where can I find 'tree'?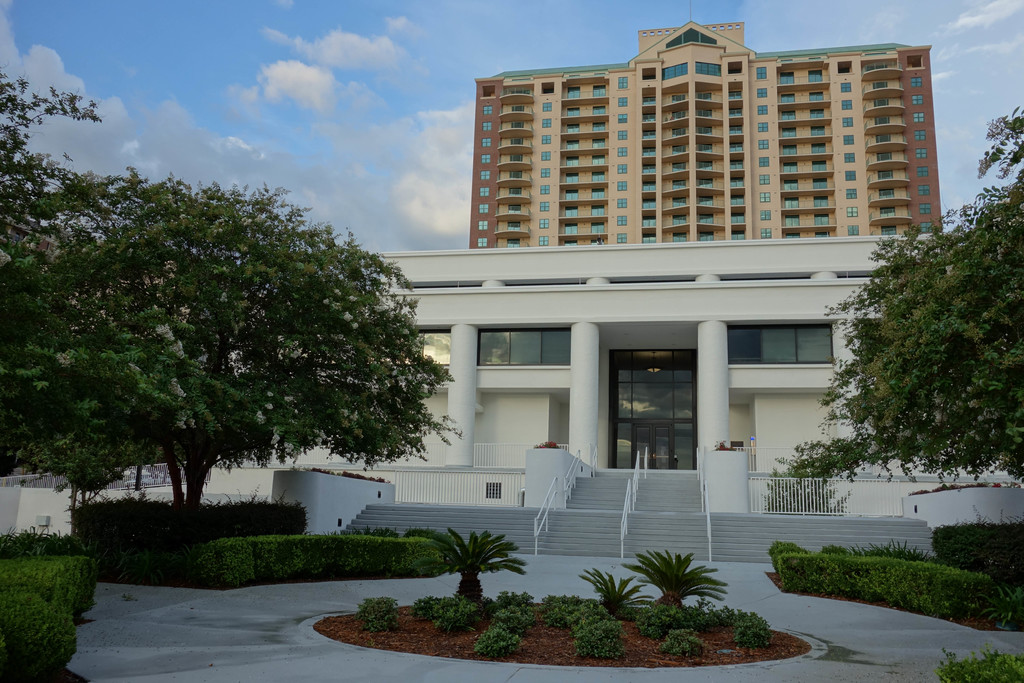
You can find it at BBox(616, 548, 728, 617).
